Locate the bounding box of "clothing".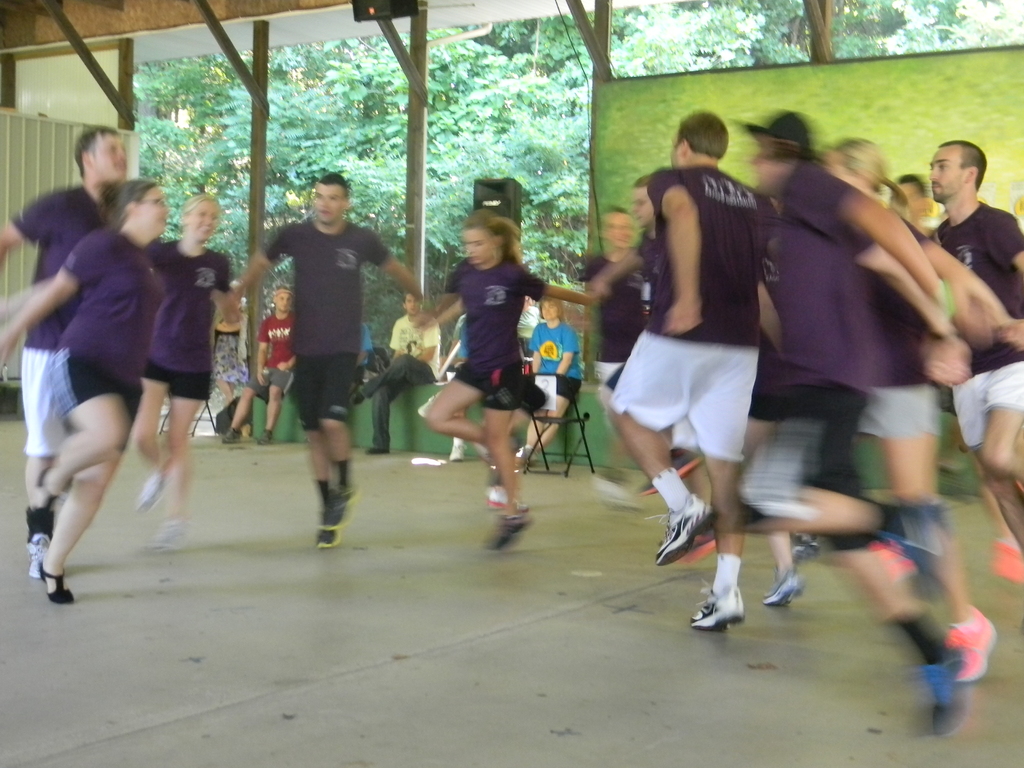
Bounding box: [left=925, top=204, right=1023, bottom=455].
